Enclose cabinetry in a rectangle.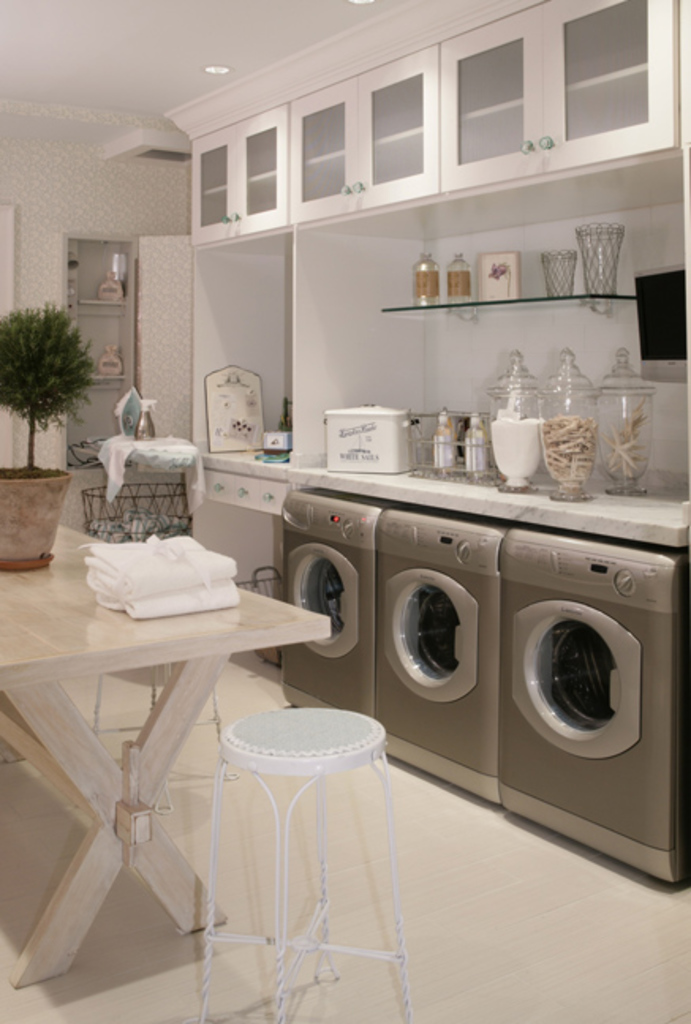
[x1=281, y1=44, x2=433, y2=220].
